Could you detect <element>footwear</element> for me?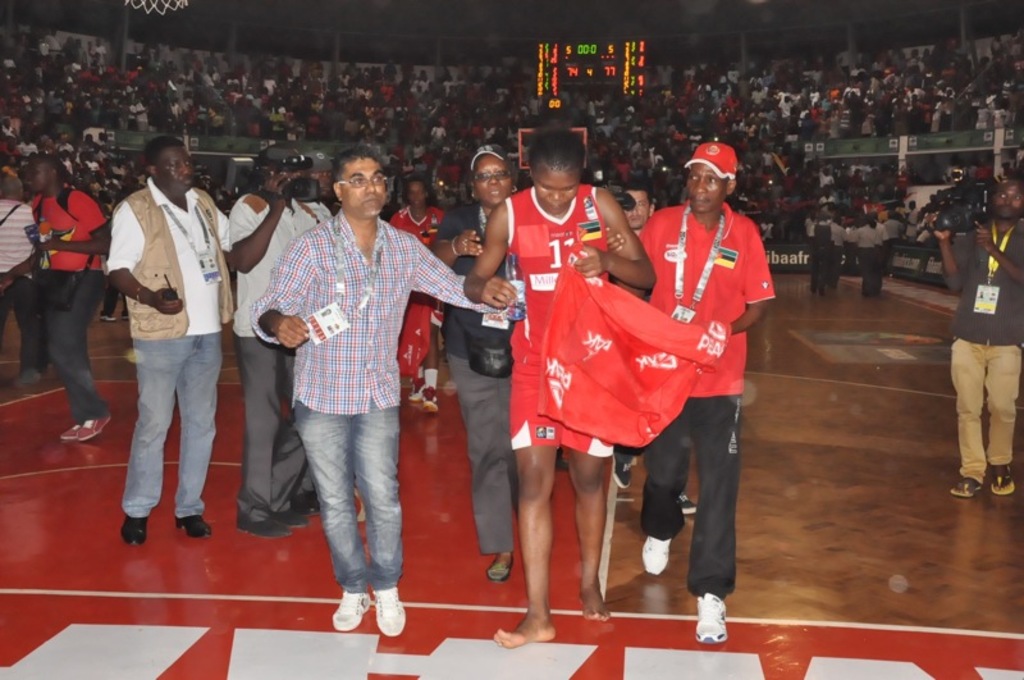
Detection result: bbox=[608, 457, 635, 488].
